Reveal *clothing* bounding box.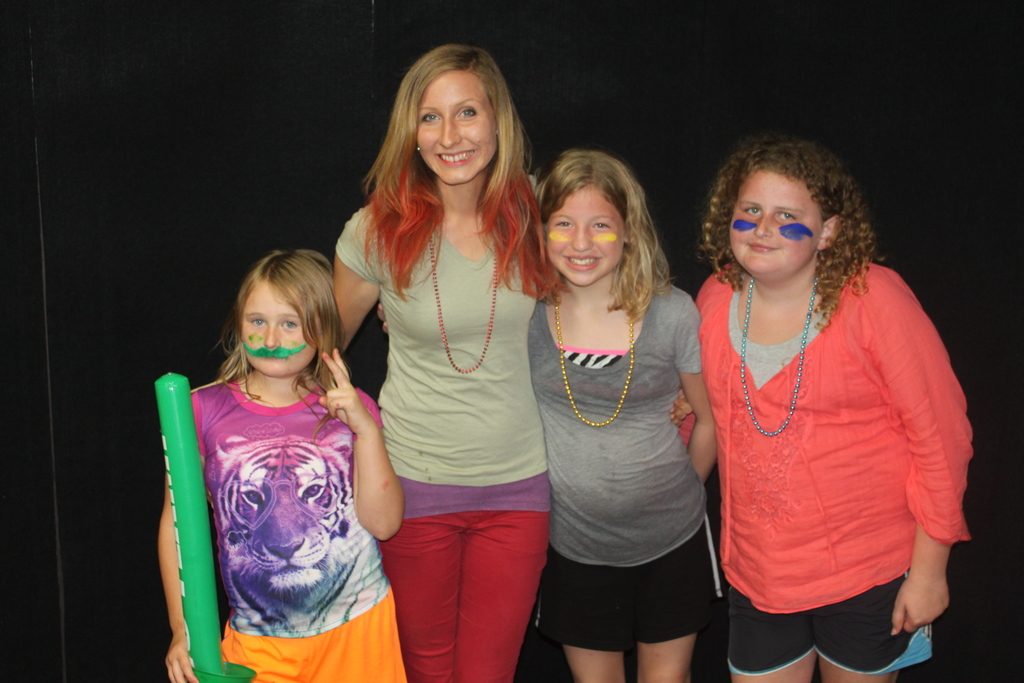
Revealed: l=528, t=281, r=726, b=649.
